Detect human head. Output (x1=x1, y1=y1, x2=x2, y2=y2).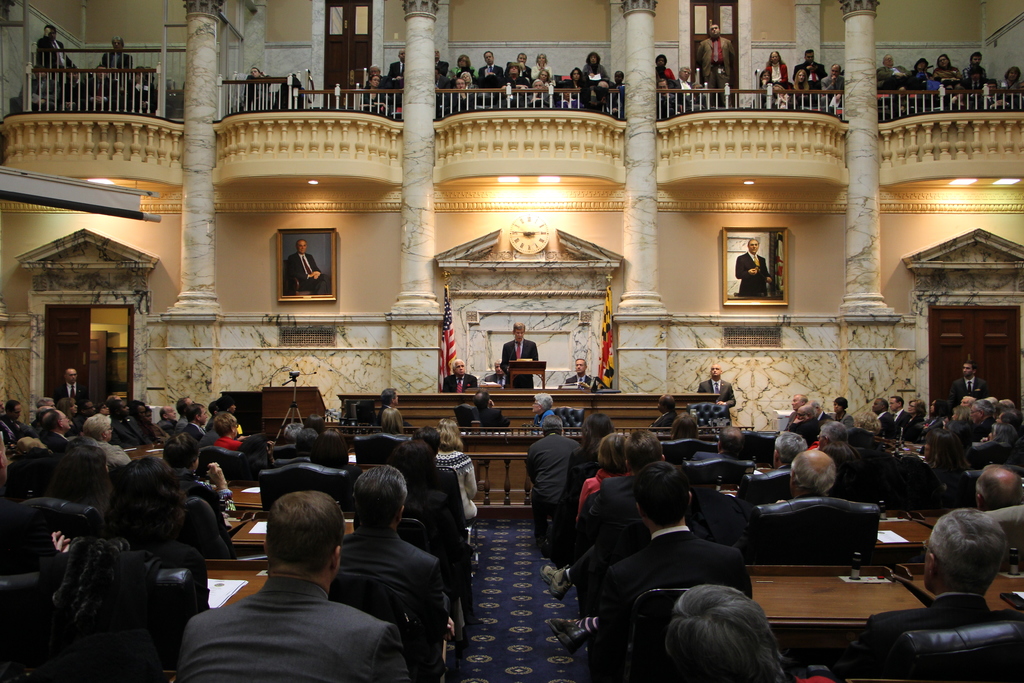
(x1=984, y1=81, x2=999, y2=91).
